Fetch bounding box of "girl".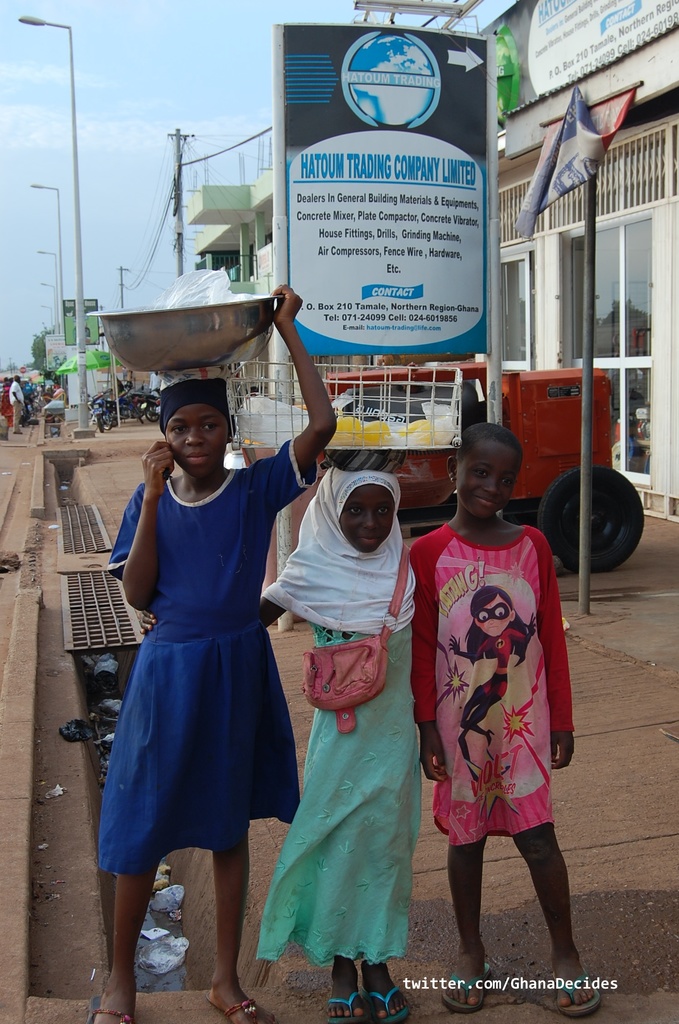
Bbox: 90 280 344 1023.
